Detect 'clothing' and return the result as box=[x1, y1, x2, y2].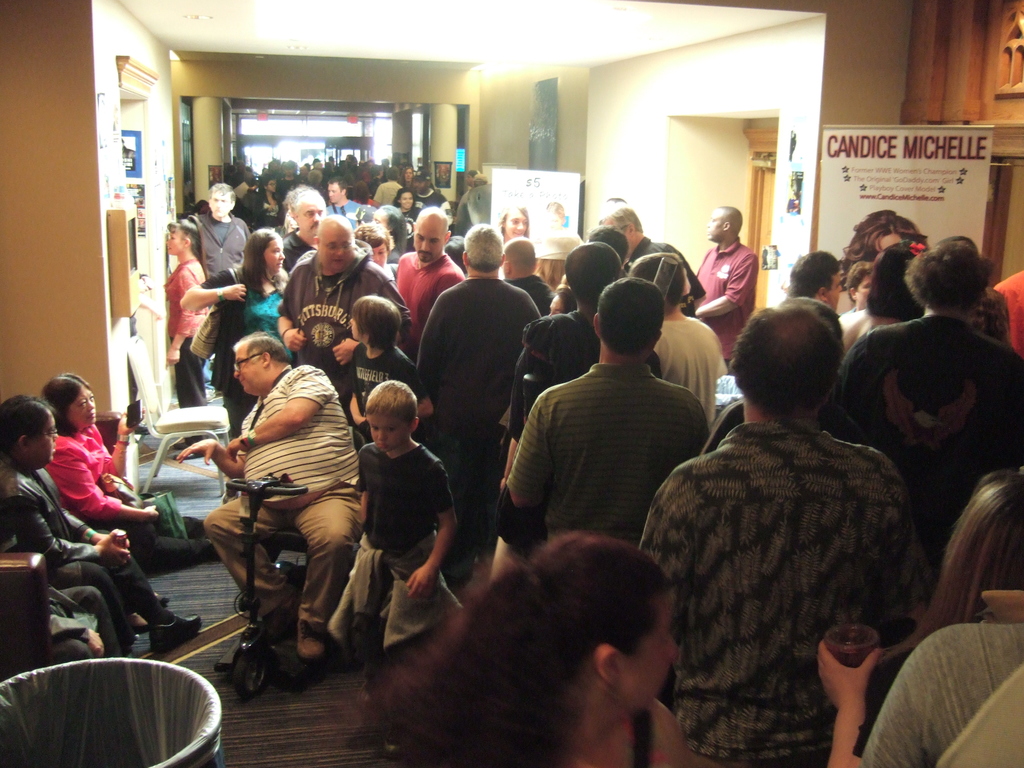
box=[321, 444, 454, 658].
